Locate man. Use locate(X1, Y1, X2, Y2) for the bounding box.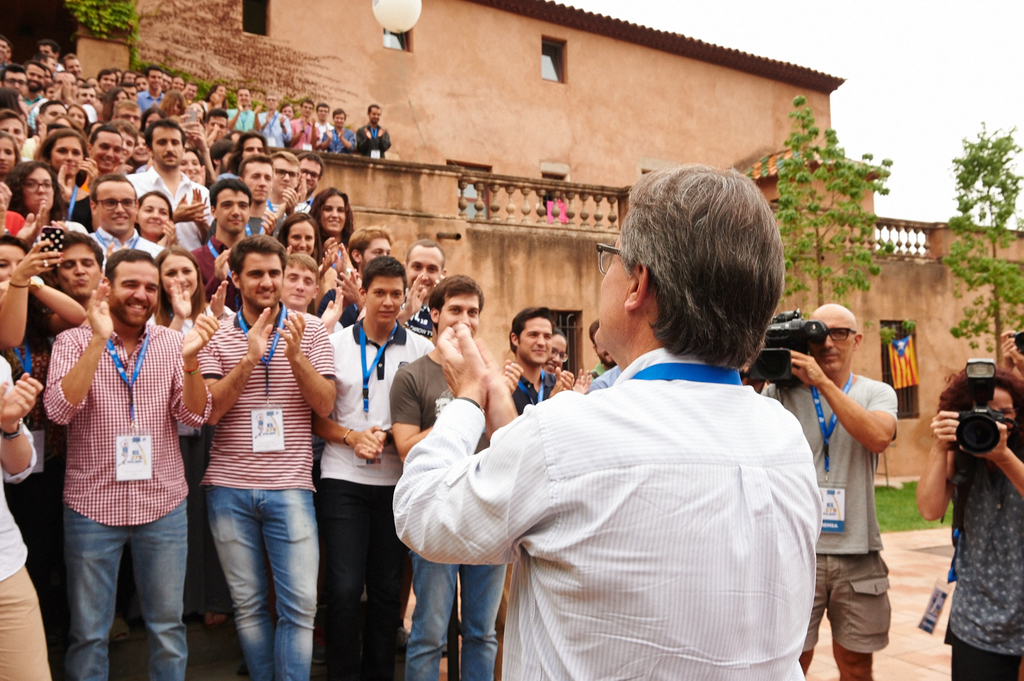
locate(383, 272, 521, 680).
